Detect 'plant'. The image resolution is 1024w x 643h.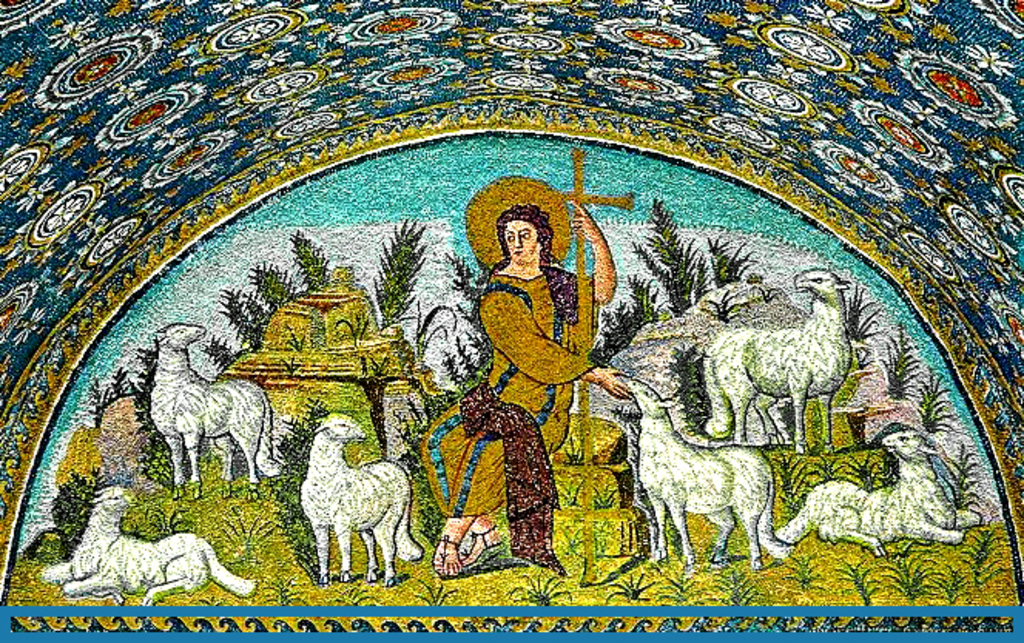
left=631, top=194, right=705, bottom=315.
